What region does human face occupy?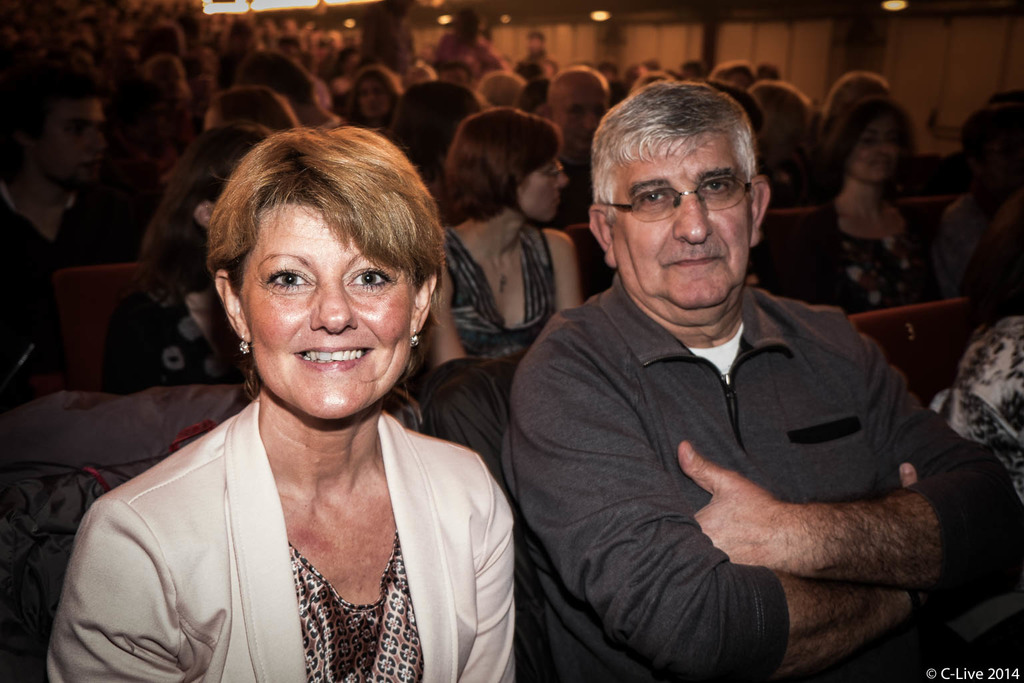
848, 120, 905, 186.
